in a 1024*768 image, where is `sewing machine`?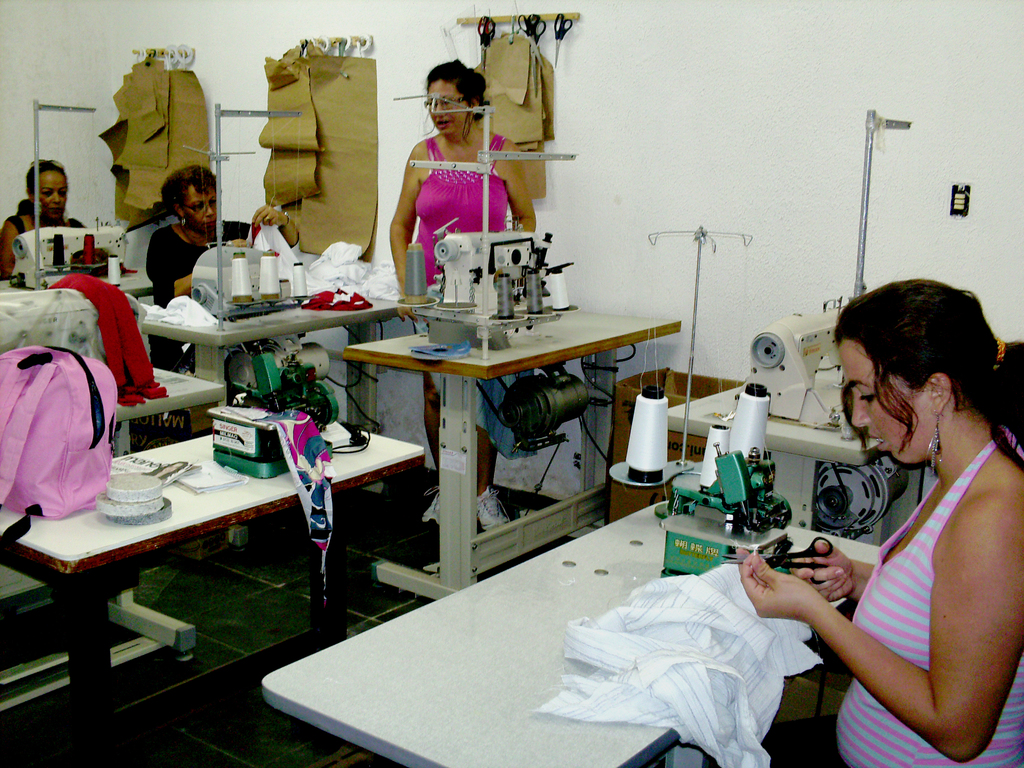
{"left": 10, "top": 106, "right": 132, "bottom": 296}.
